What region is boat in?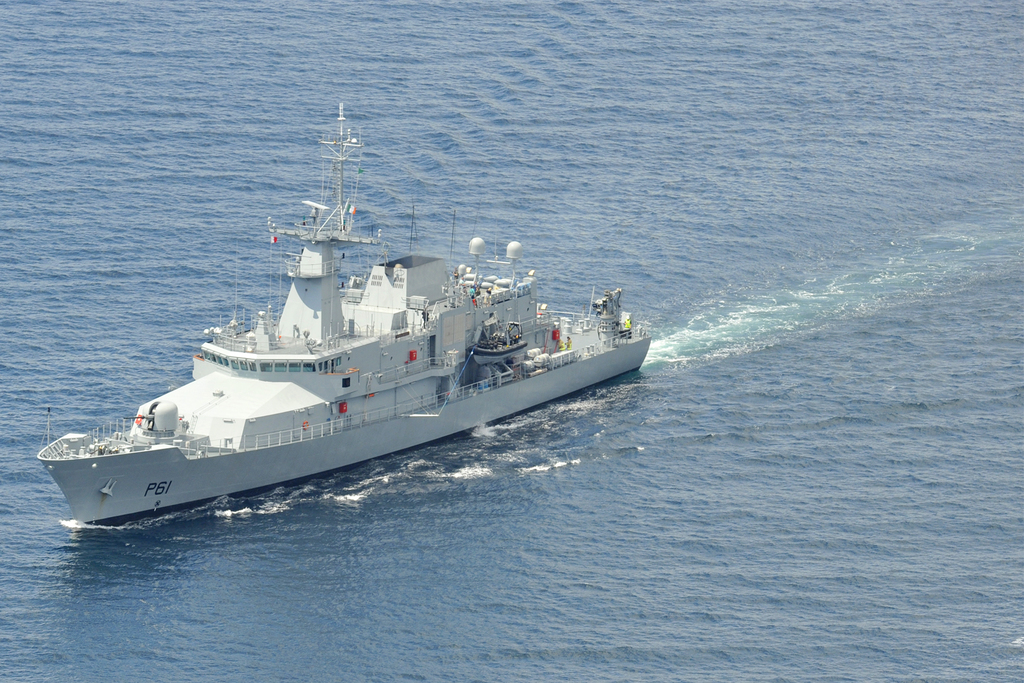
[x1=58, y1=91, x2=648, y2=520].
